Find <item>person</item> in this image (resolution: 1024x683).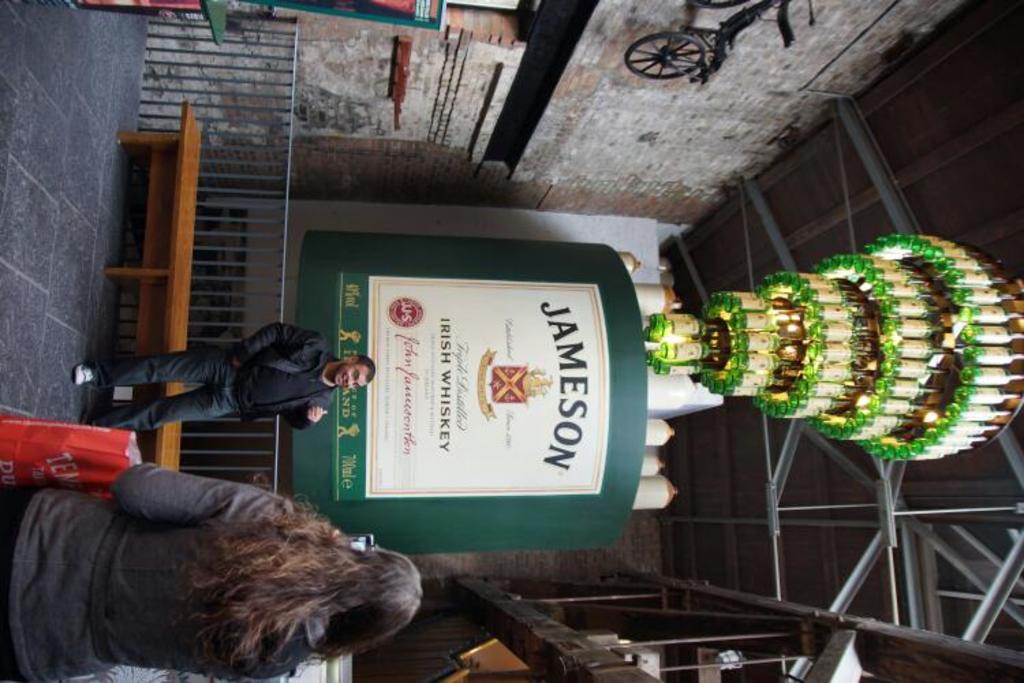
pyautogui.locateOnScreen(98, 316, 356, 459).
